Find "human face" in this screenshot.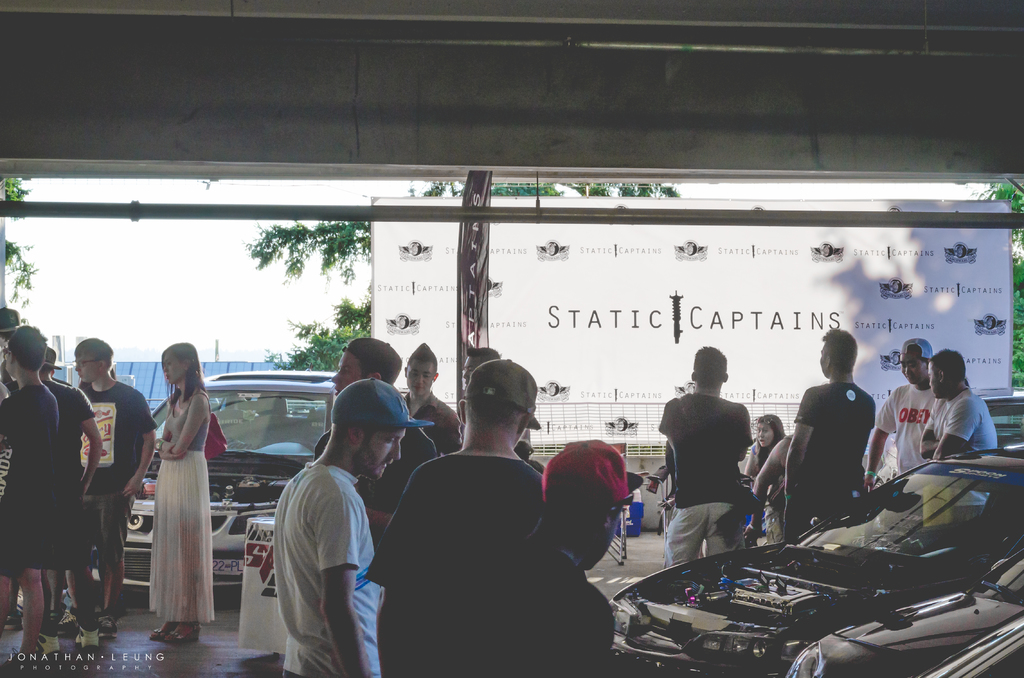
The bounding box for "human face" is [left=464, top=356, right=480, bottom=383].
